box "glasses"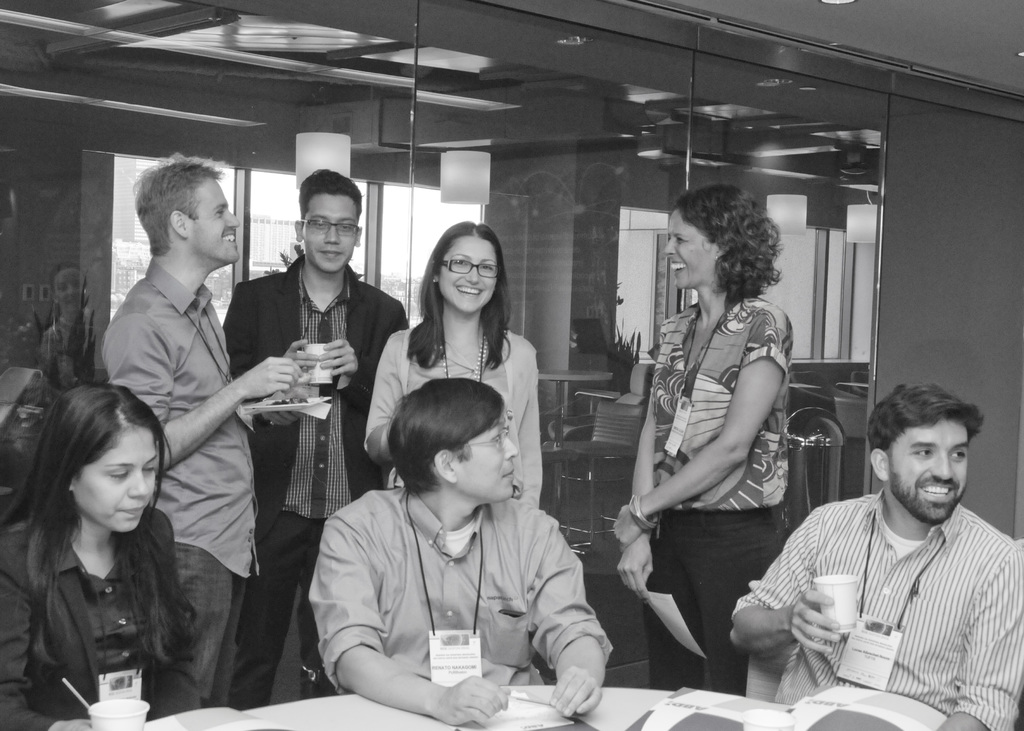
(x1=454, y1=424, x2=514, y2=450)
